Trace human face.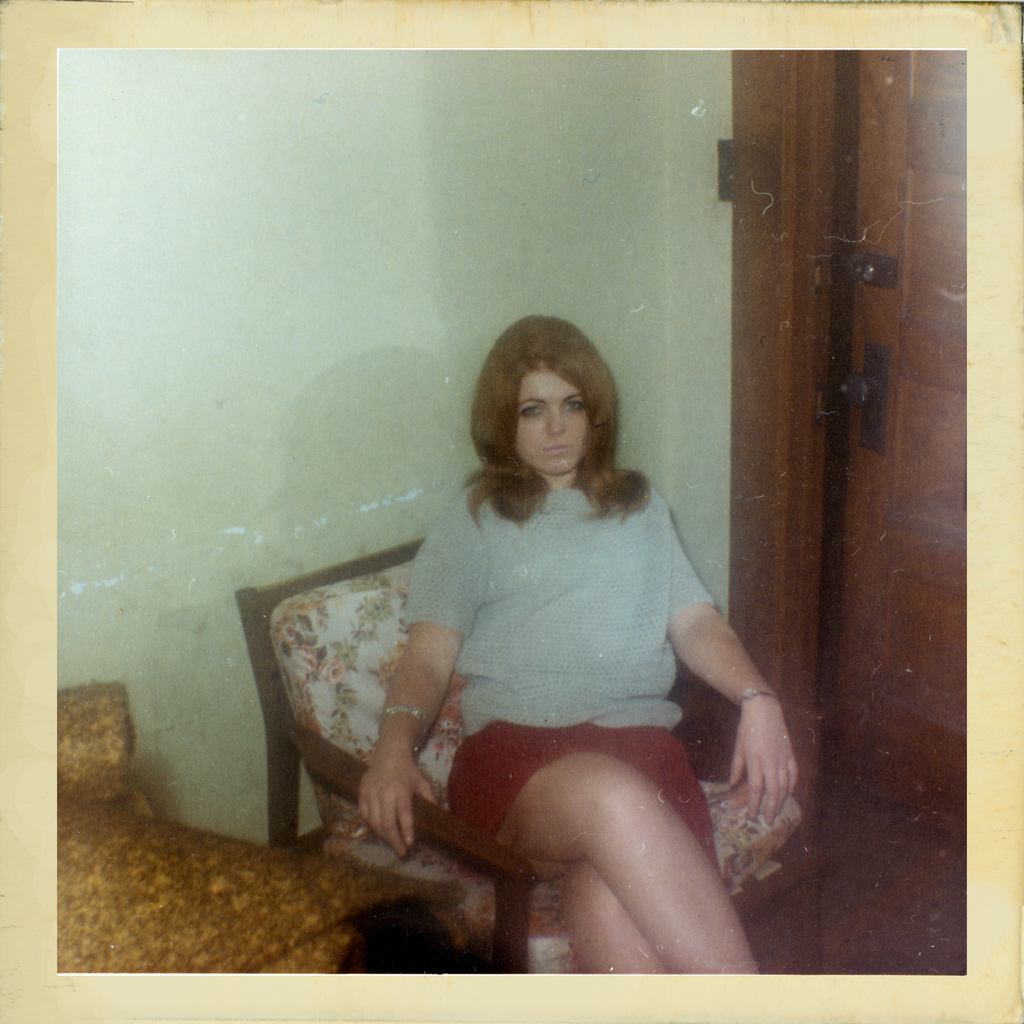
Traced to 509, 370, 590, 475.
